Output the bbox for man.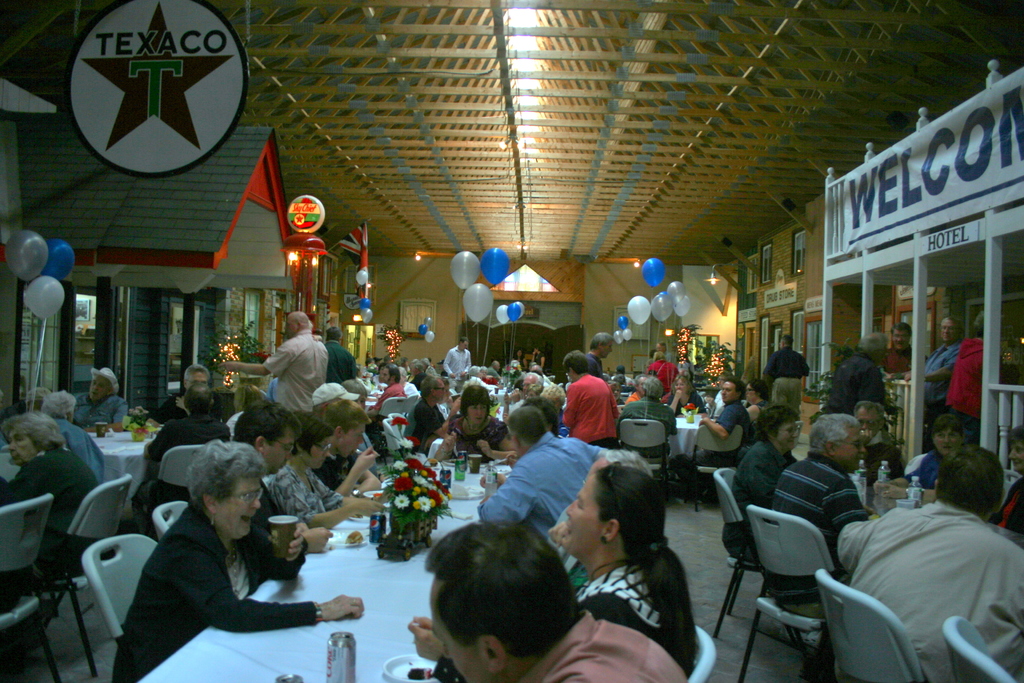
{"left": 405, "top": 518, "right": 684, "bottom": 682}.
